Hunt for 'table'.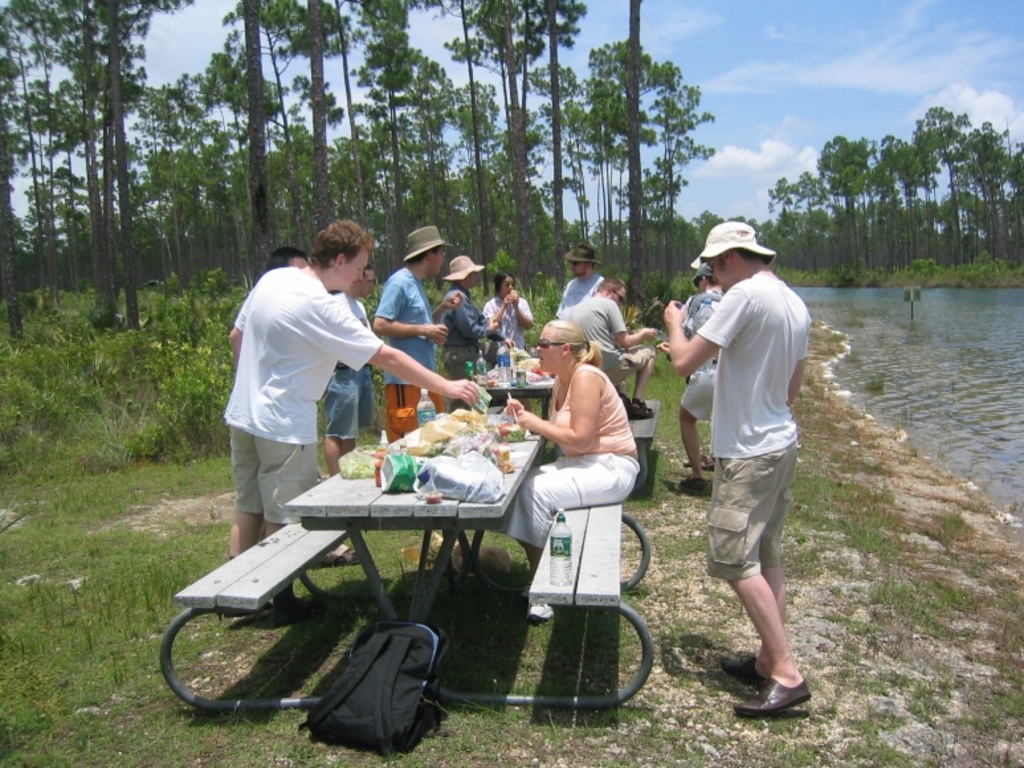
Hunted down at {"x1": 453, "y1": 383, "x2": 551, "y2": 414}.
